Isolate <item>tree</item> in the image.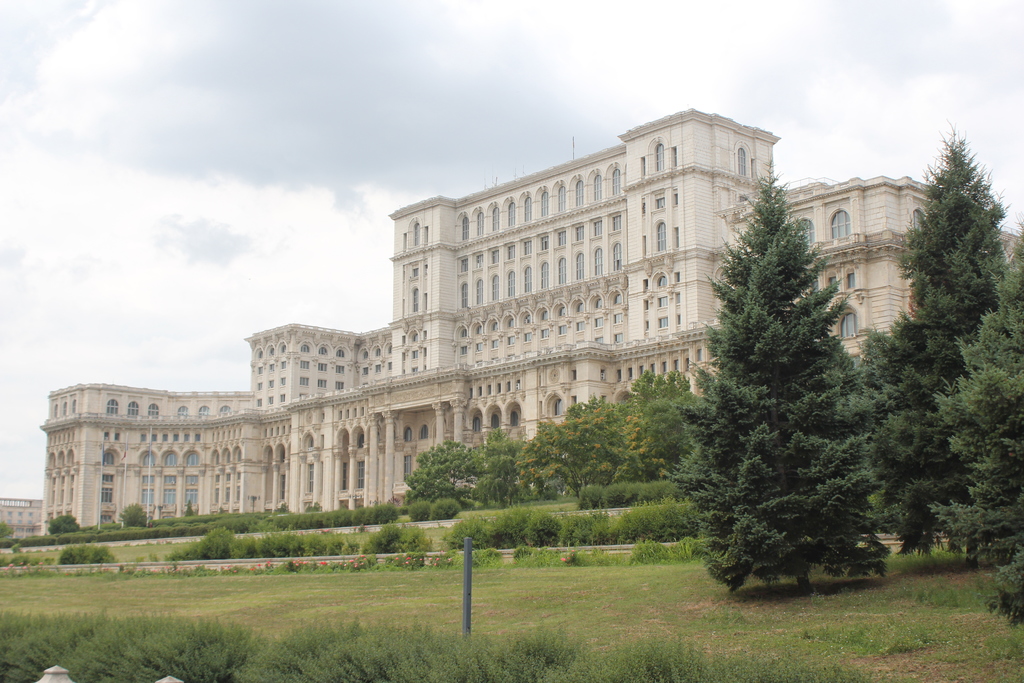
Isolated region: 677, 174, 799, 599.
